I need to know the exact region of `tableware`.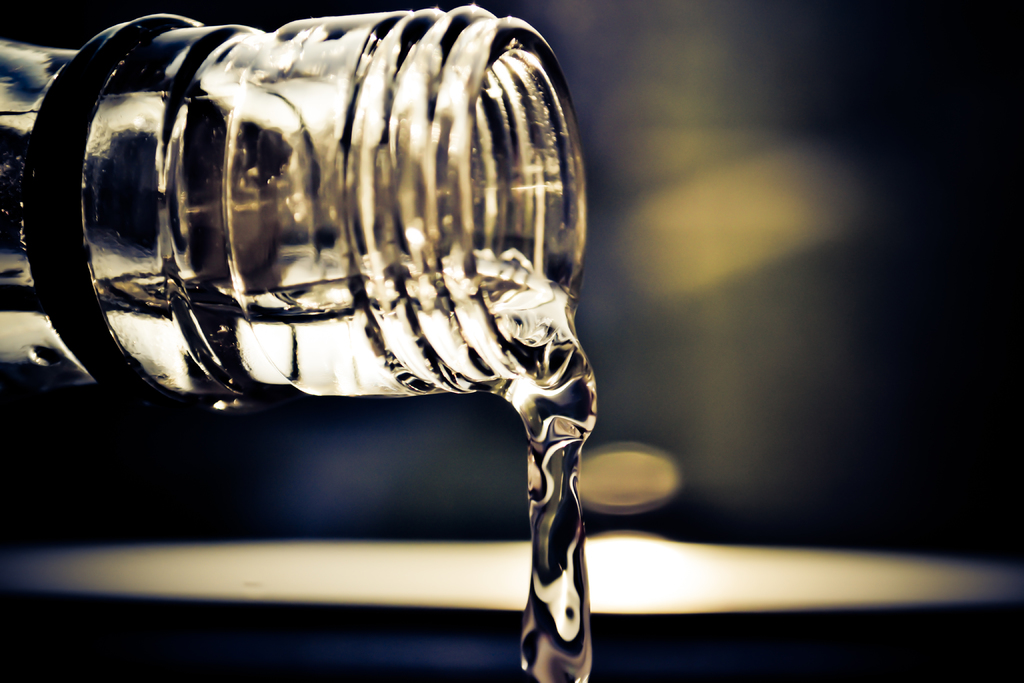
Region: detection(0, 4, 593, 421).
